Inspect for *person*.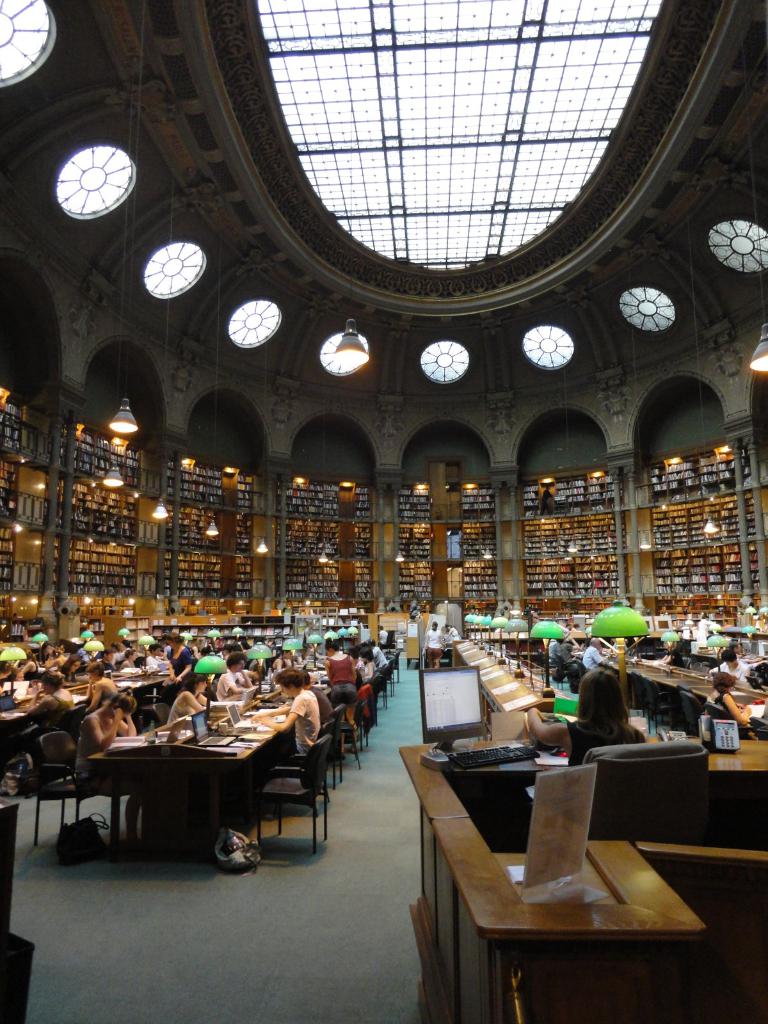
Inspection: 524/668/648/764.
